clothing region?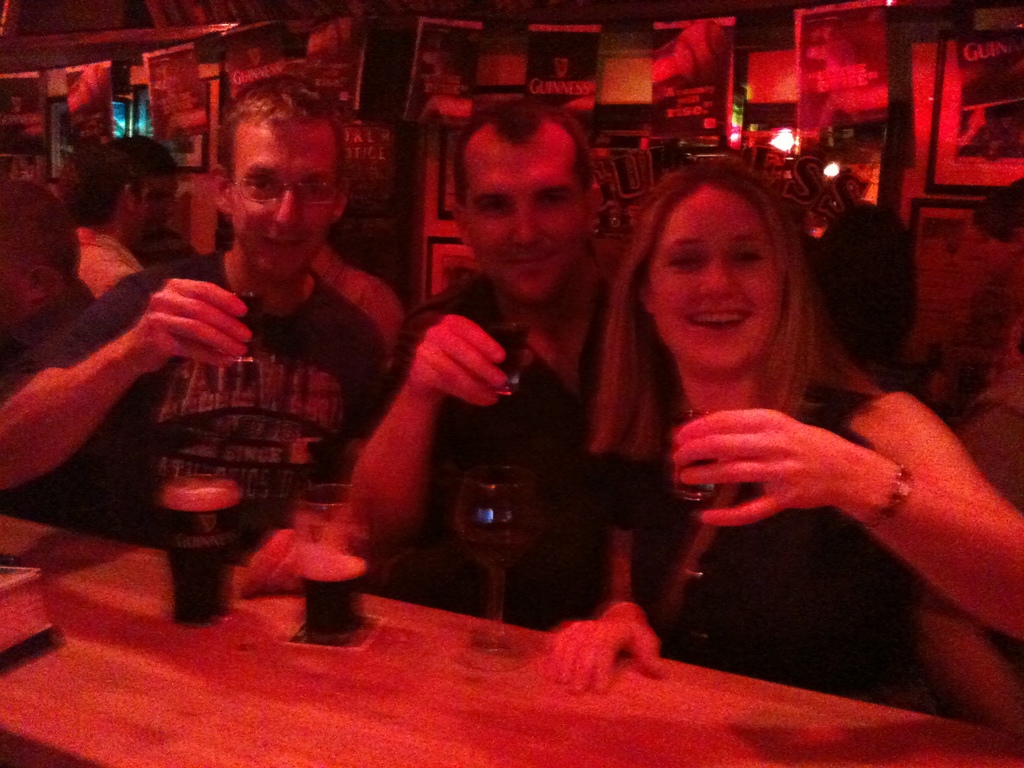
{"left": 390, "top": 270, "right": 717, "bottom": 643}
